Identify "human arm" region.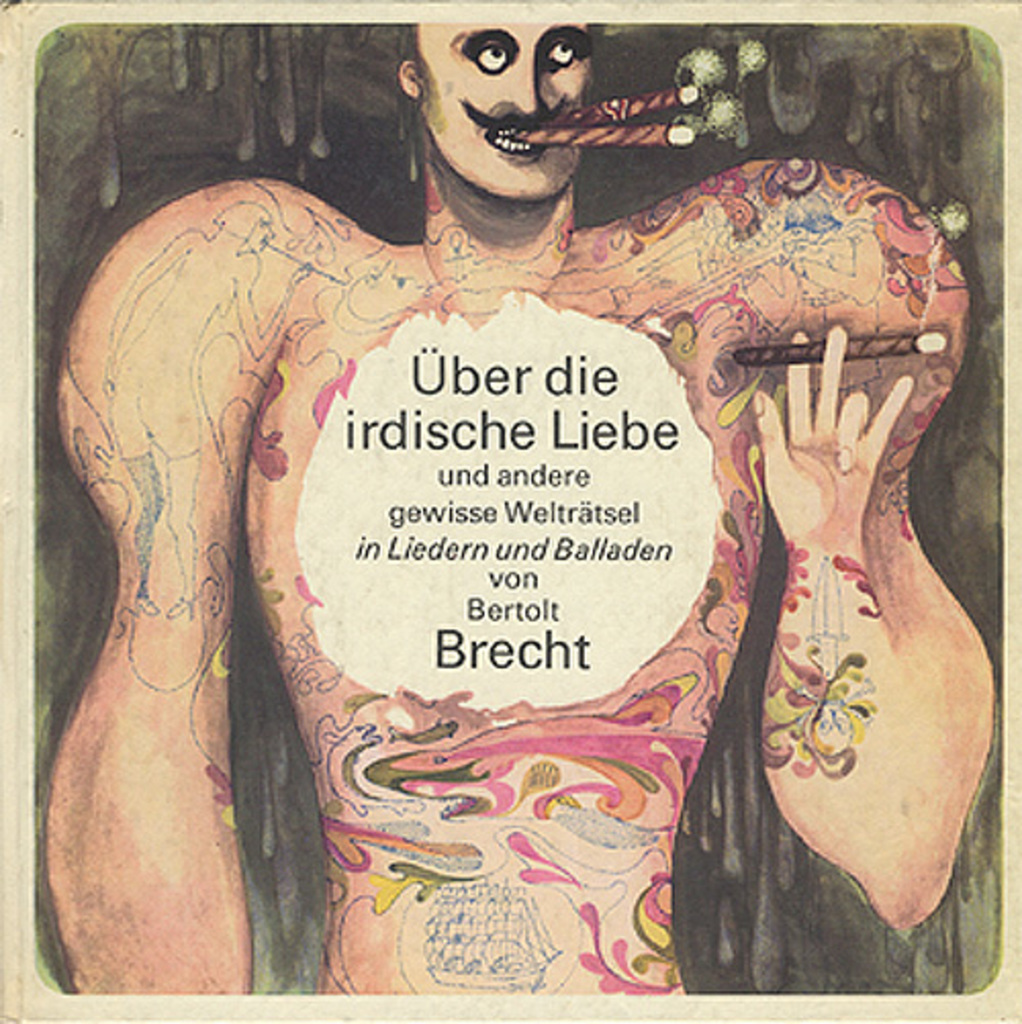
Region: [left=744, top=161, right=1002, bottom=930].
